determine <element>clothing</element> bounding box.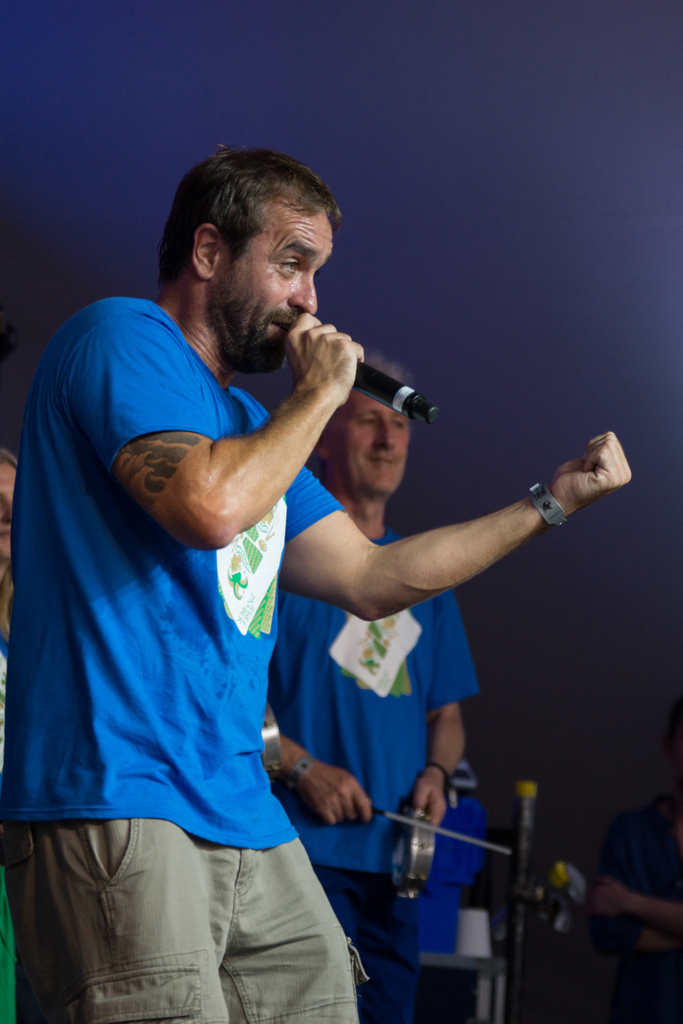
Determined: bbox=(270, 536, 477, 872).
